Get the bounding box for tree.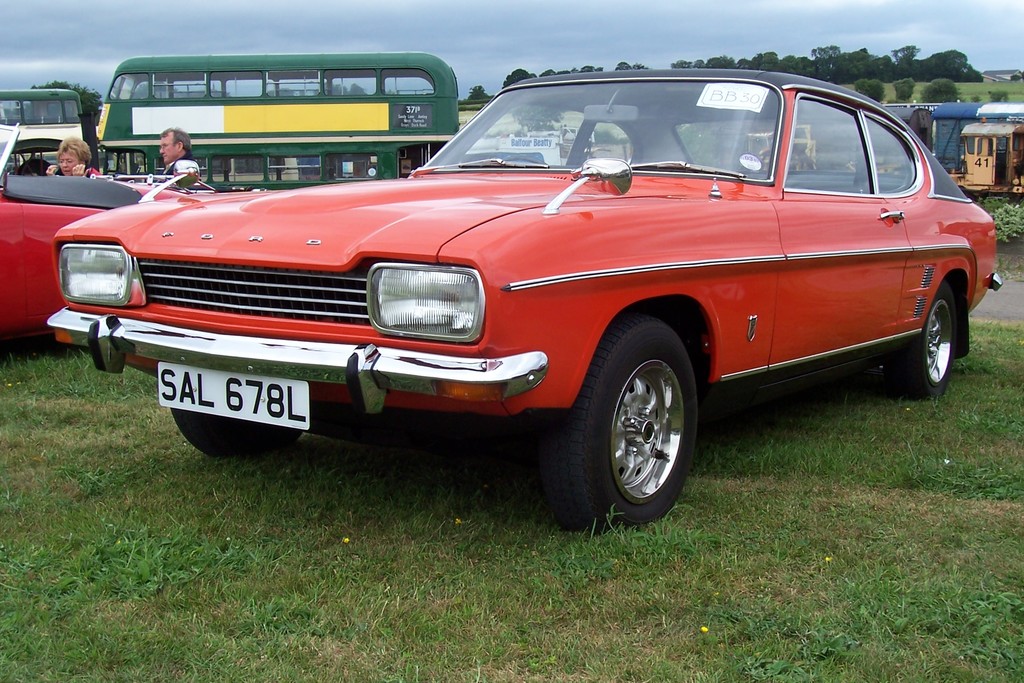
locate(470, 85, 496, 104).
